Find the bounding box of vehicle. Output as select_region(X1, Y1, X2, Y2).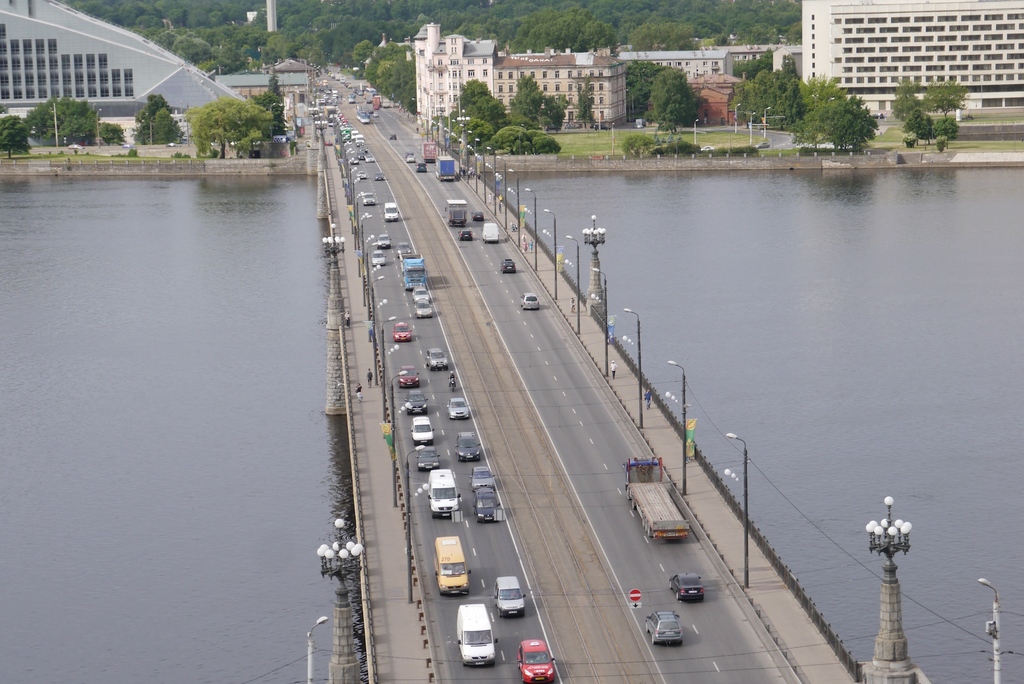
select_region(412, 284, 433, 302).
